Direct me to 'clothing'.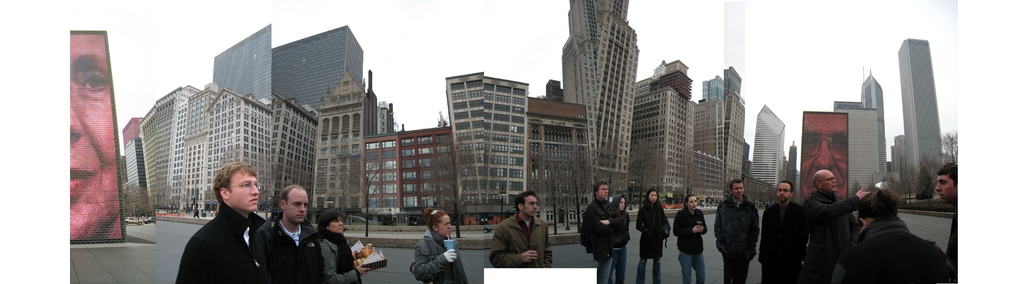
Direction: {"left": 615, "top": 194, "right": 635, "bottom": 276}.
